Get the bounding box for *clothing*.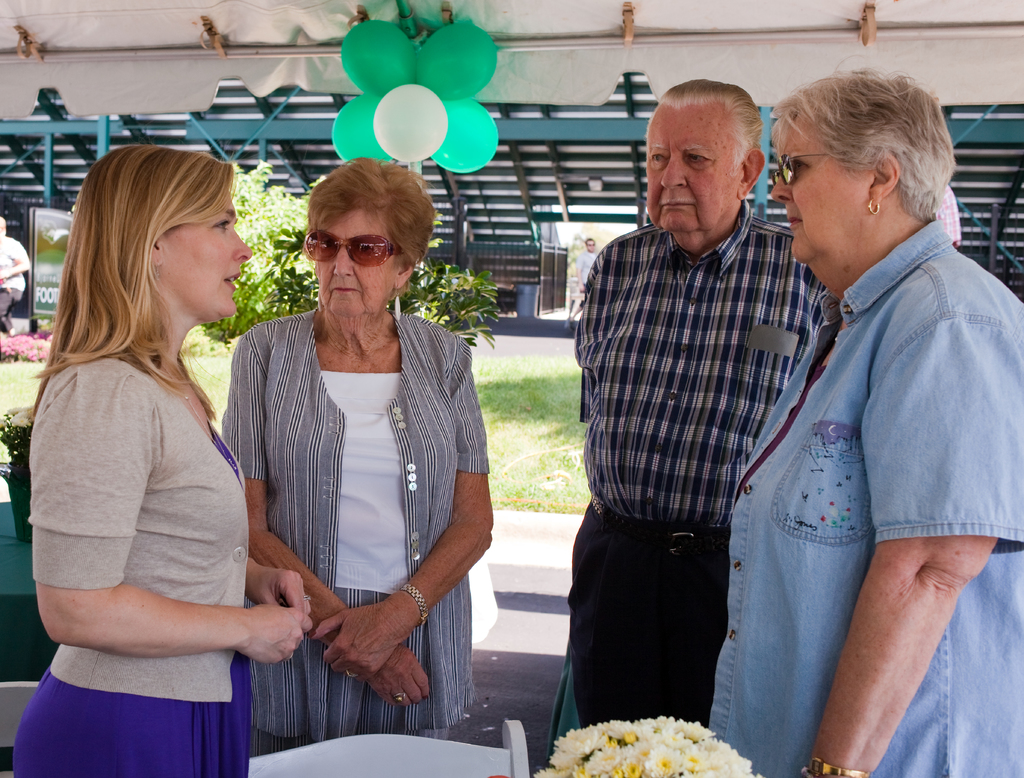
Rect(706, 218, 1023, 777).
